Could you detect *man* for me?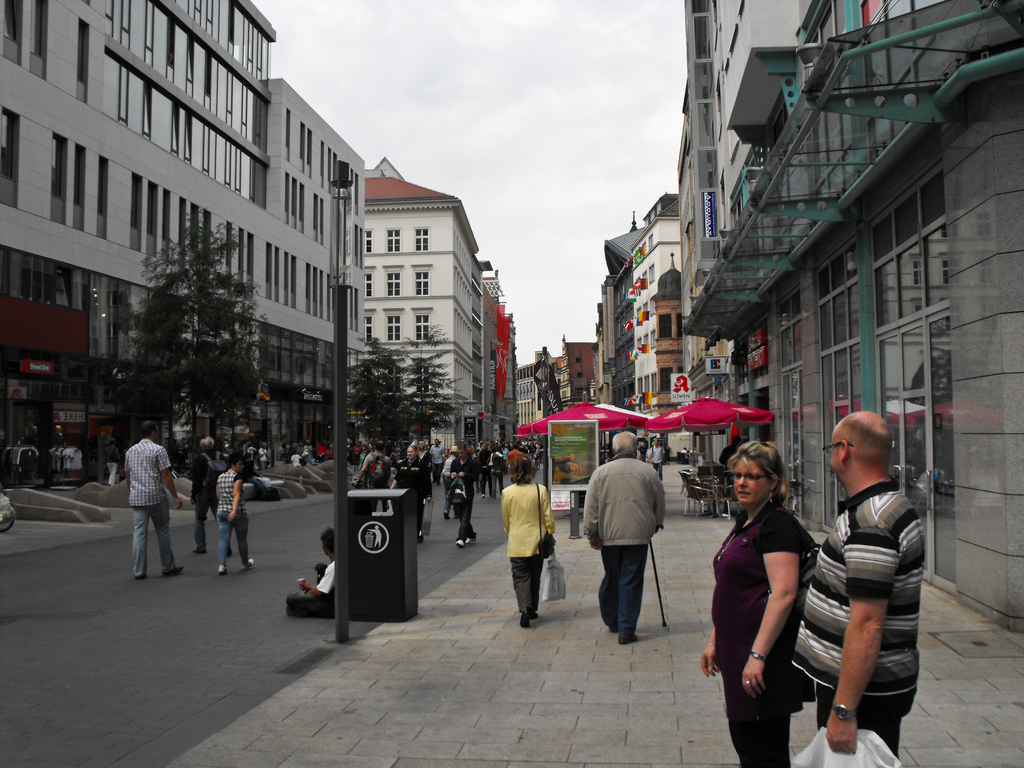
Detection result: {"x1": 580, "y1": 430, "x2": 668, "y2": 641}.
